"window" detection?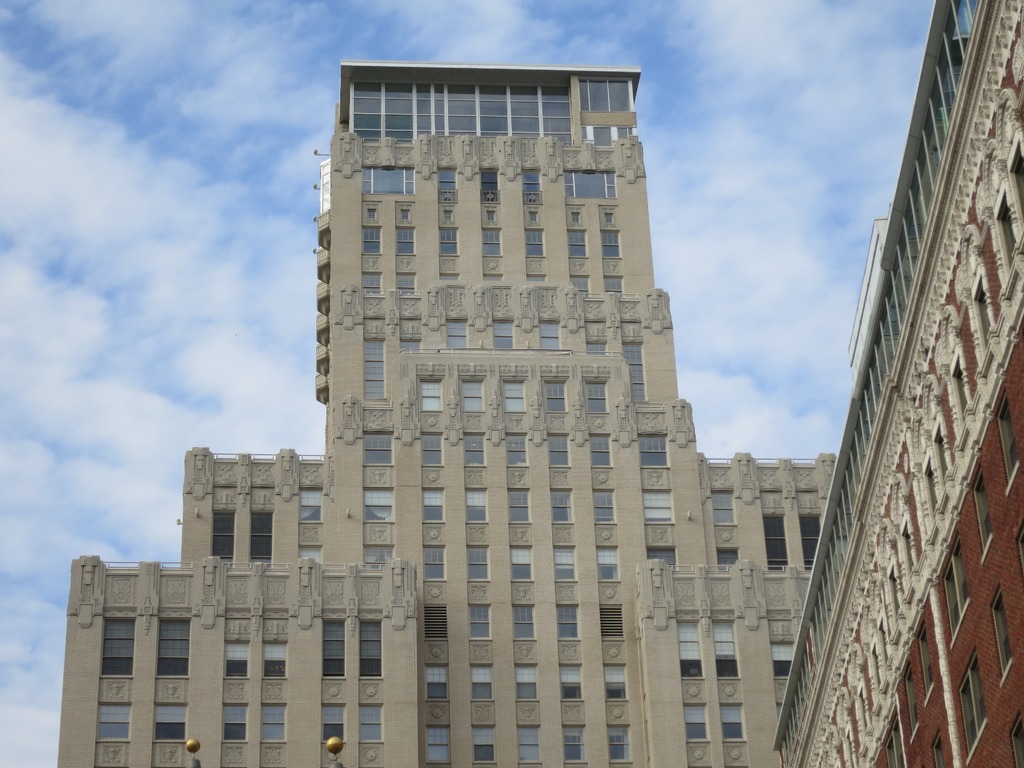
detection(525, 227, 547, 257)
